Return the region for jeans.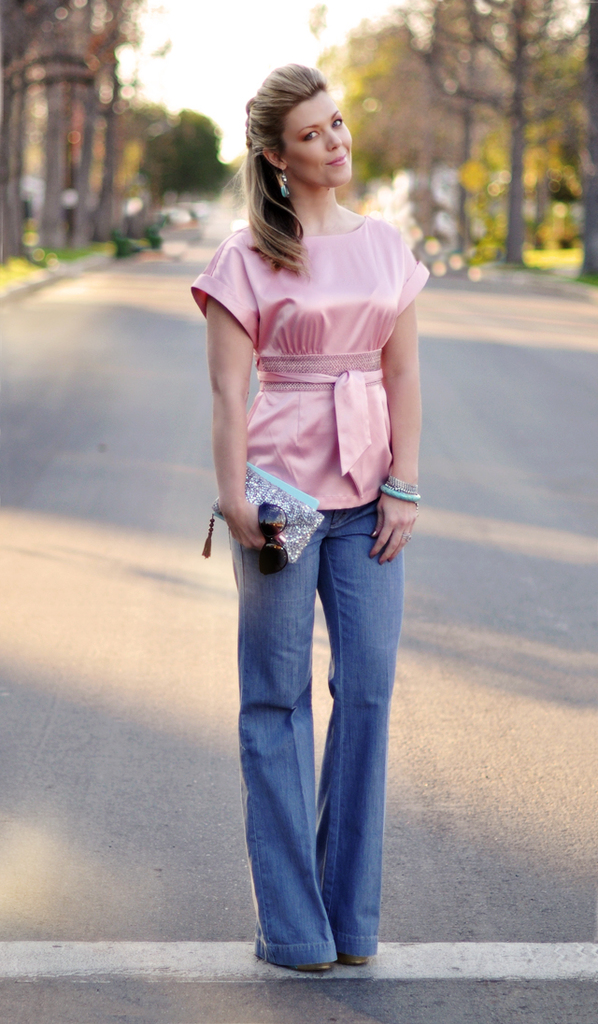
[202, 491, 415, 963].
